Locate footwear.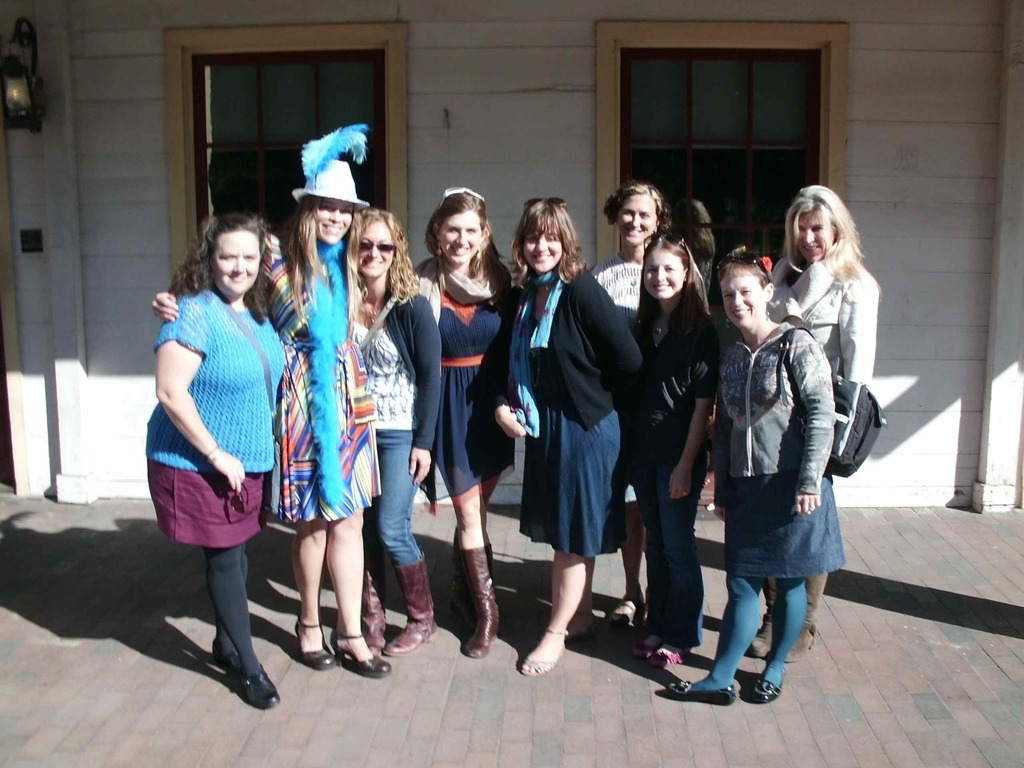
Bounding box: <bbox>365, 536, 391, 658</bbox>.
